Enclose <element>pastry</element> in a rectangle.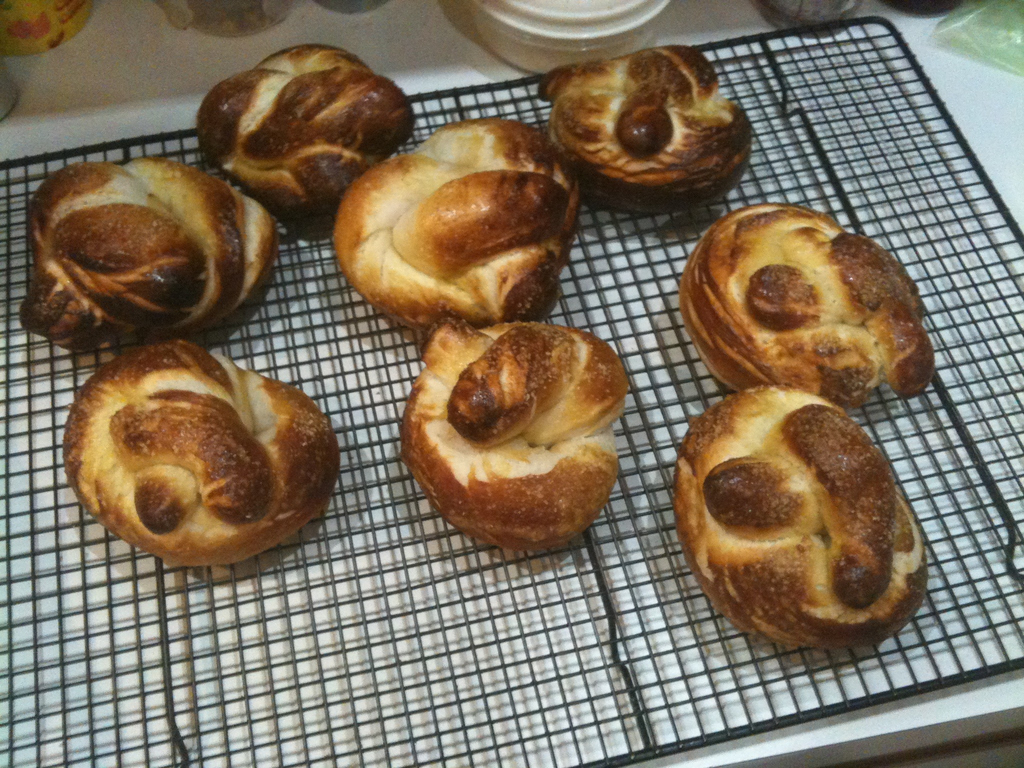
{"x1": 675, "y1": 383, "x2": 931, "y2": 656}.
